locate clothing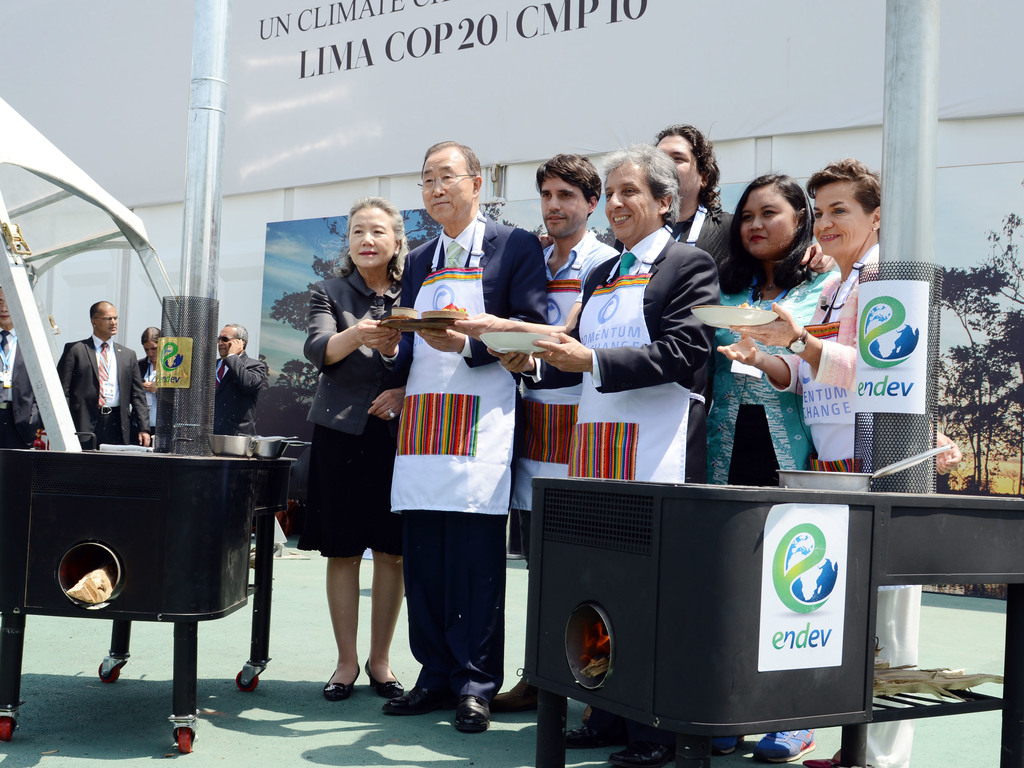
[0, 325, 39, 443]
